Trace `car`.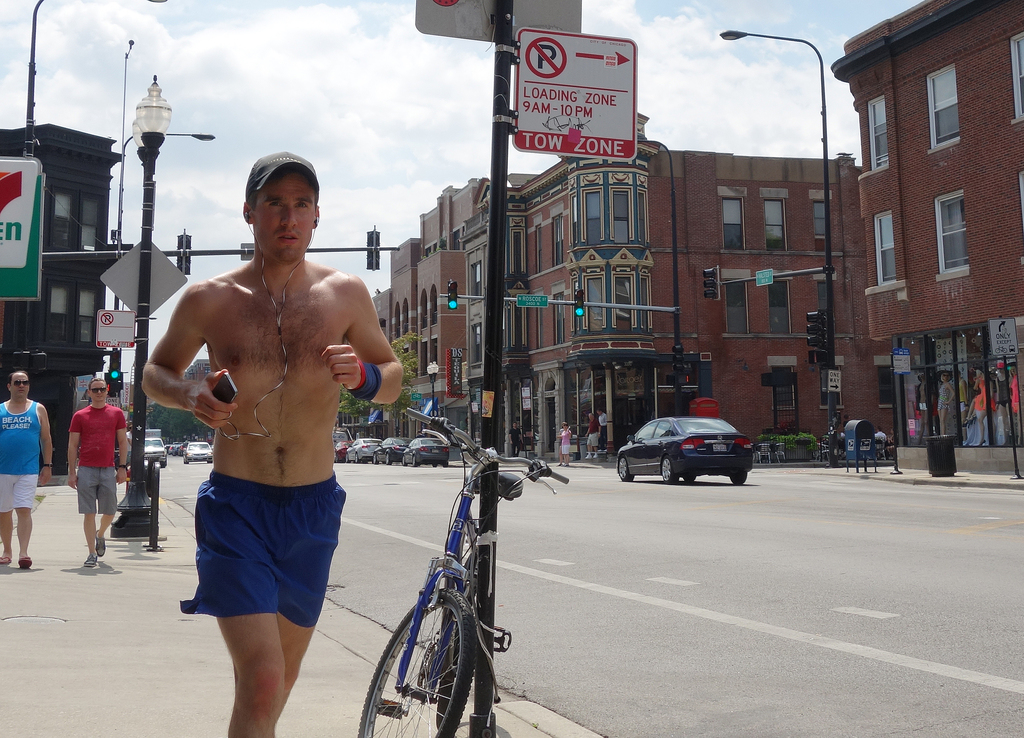
Traced to bbox(149, 438, 168, 465).
